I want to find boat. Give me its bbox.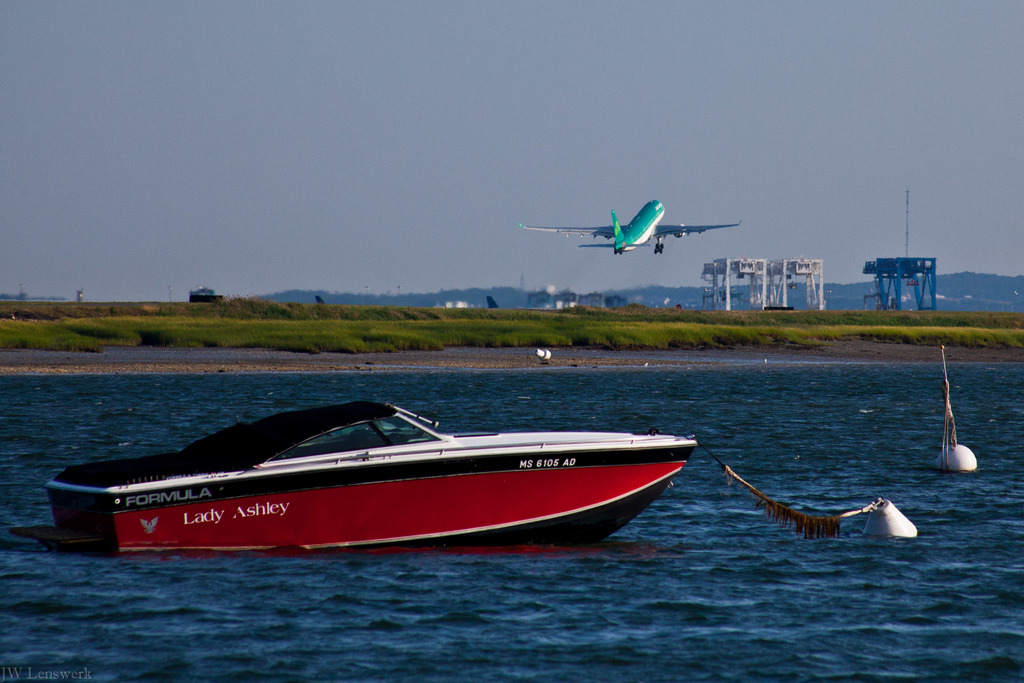
x1=43 y1=399 x2=719 y2=561.
